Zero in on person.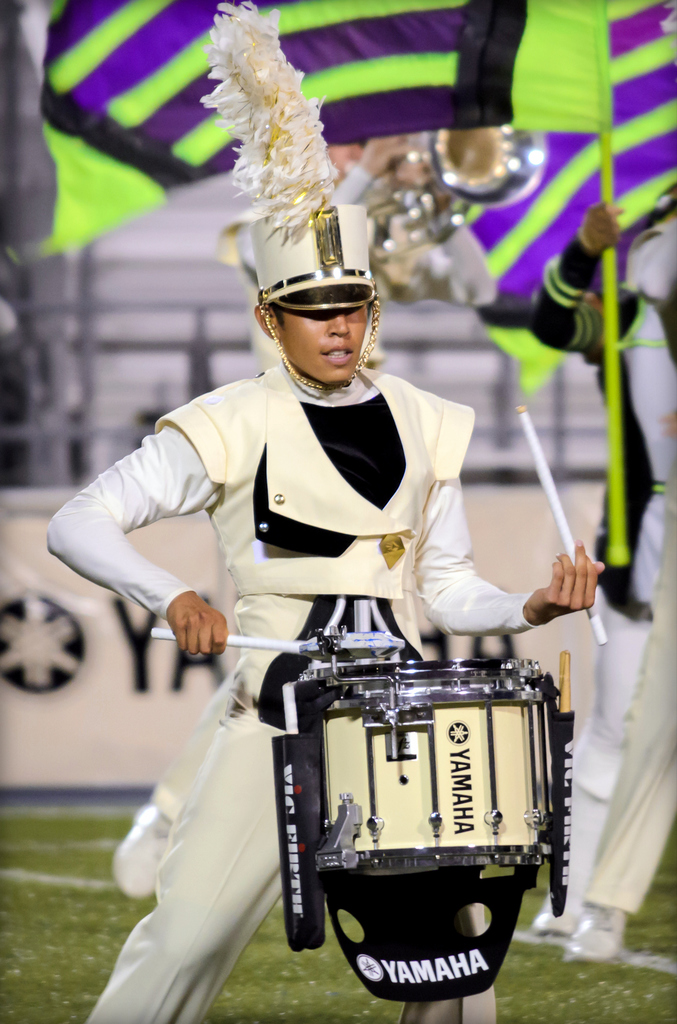
Zeroed in: region(559, 187, 676, 961).
